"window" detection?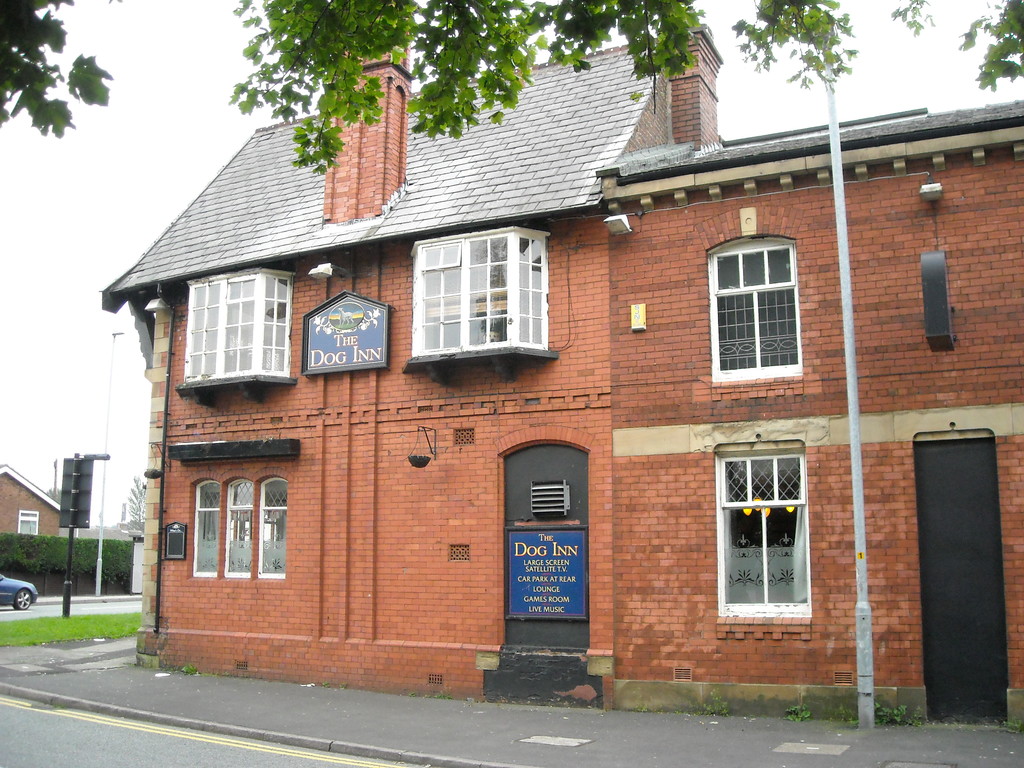
x1=714, y1=438, x2=814, y2=616
